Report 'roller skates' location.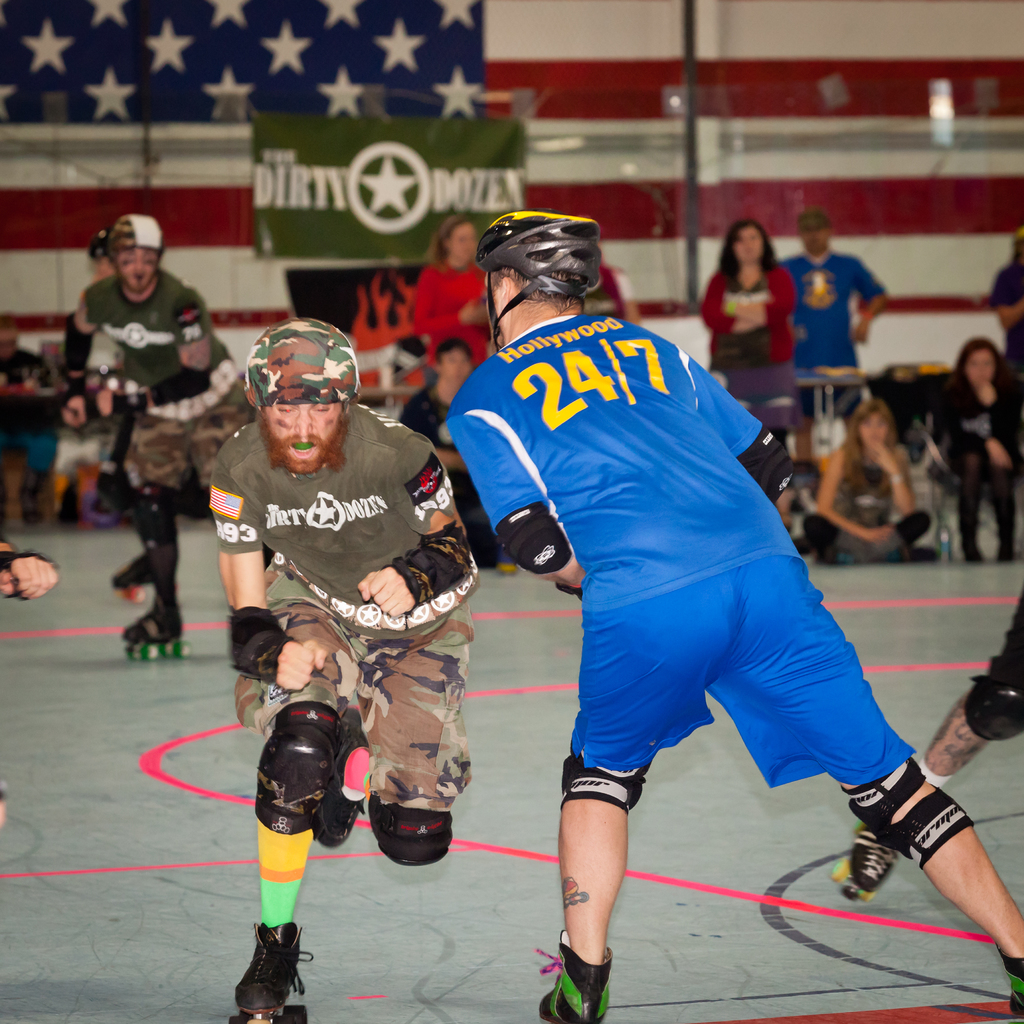
Report: 231:918:313:1023.
